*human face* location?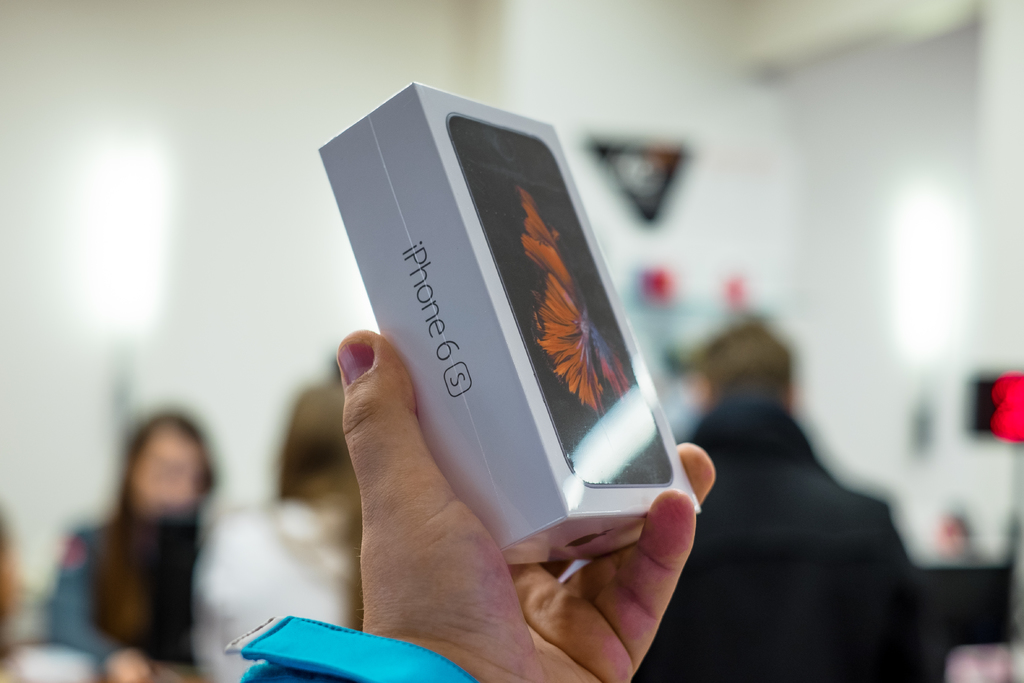
(left=136, top=431, right=204, bottom=525)
